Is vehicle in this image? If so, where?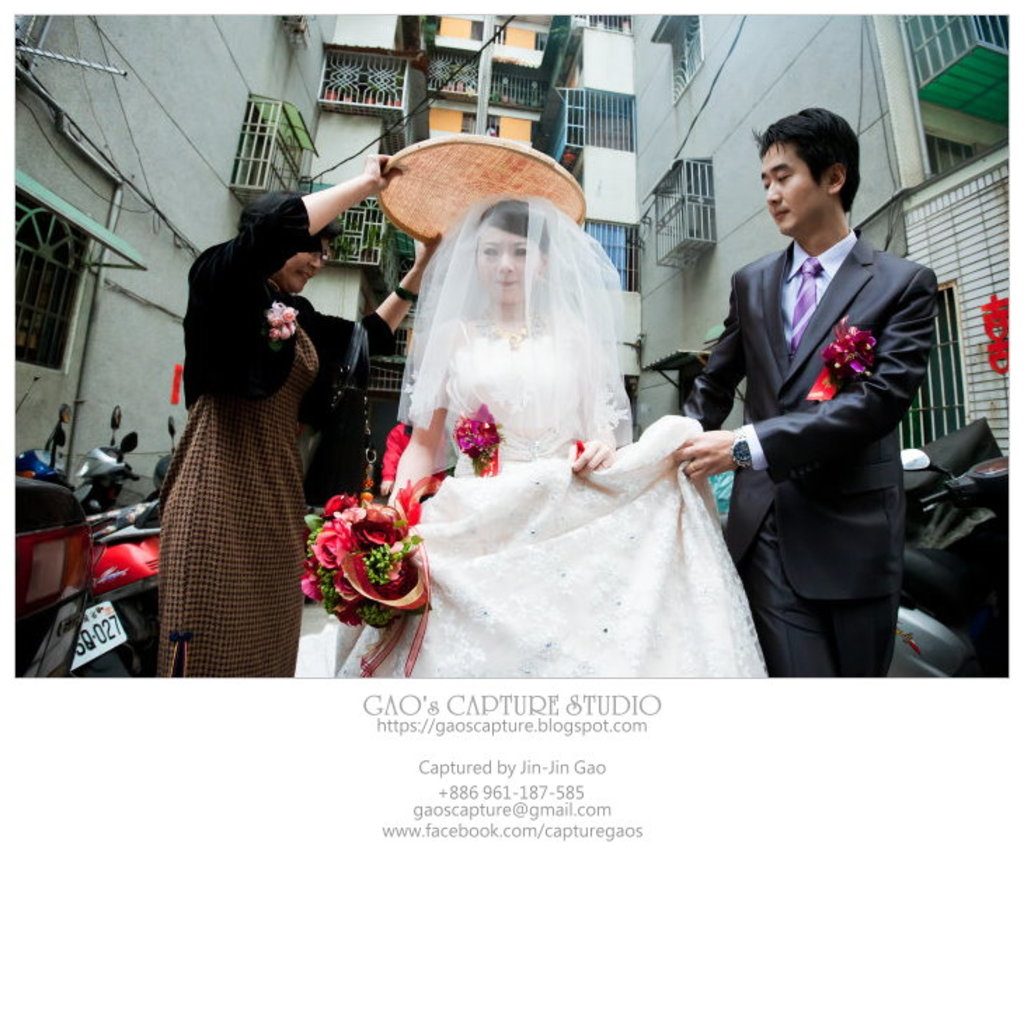
Yes, at <box>8,410,105,678</box>.
